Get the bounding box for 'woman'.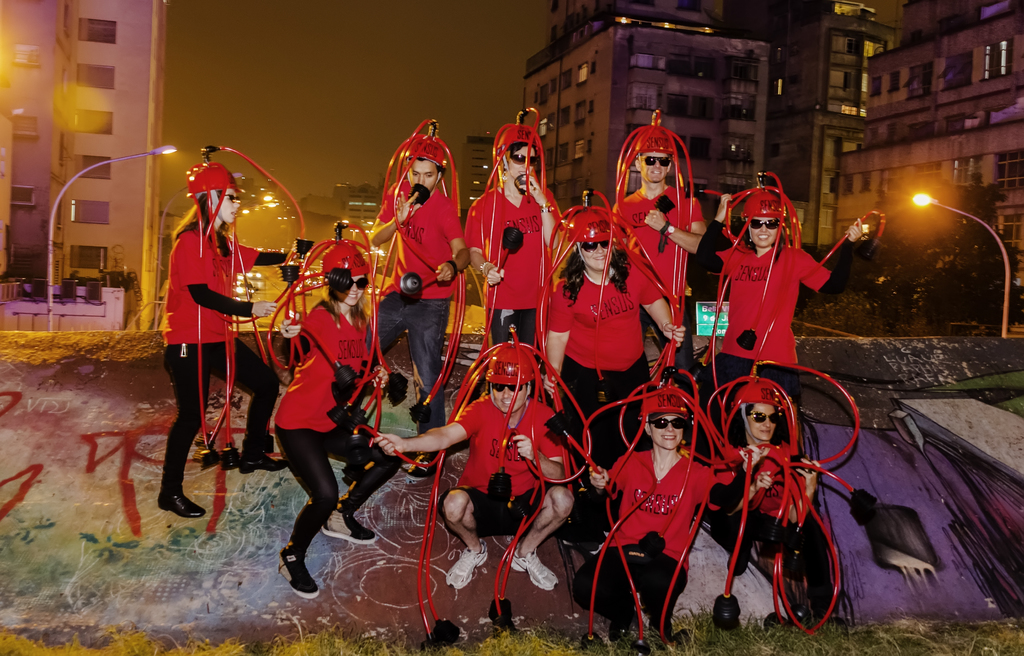
pyautogui.locateOnScreen(684, 356, 876, 637).
